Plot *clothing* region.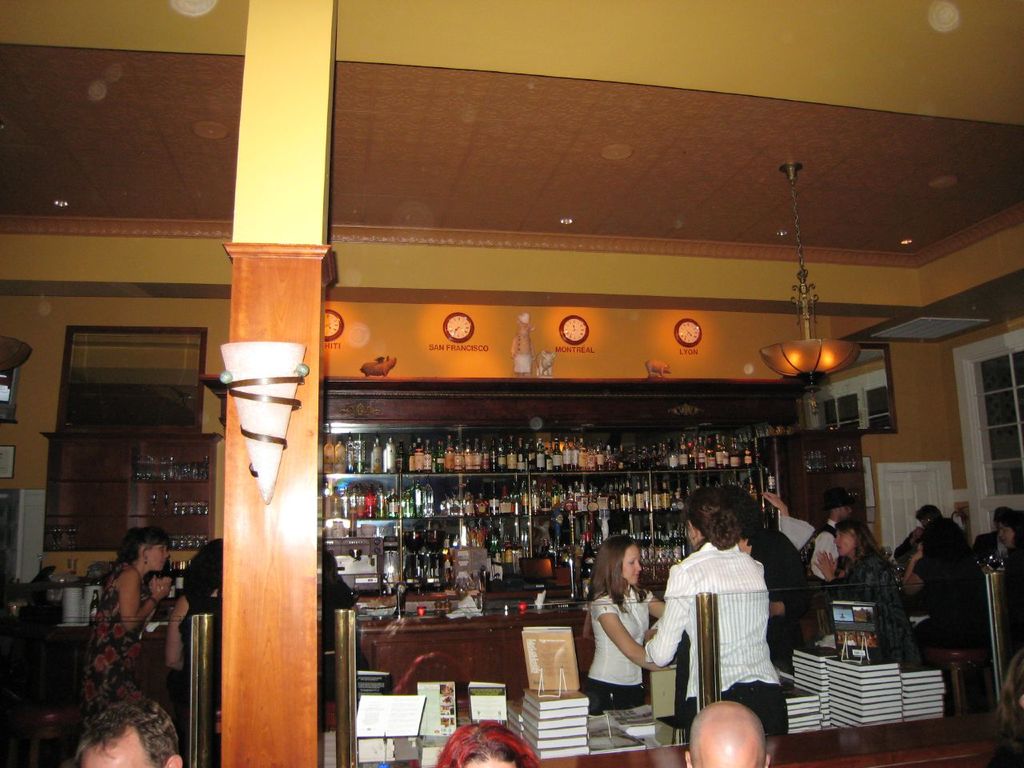
Plotted at Rect(86, 562, 144, 710).
